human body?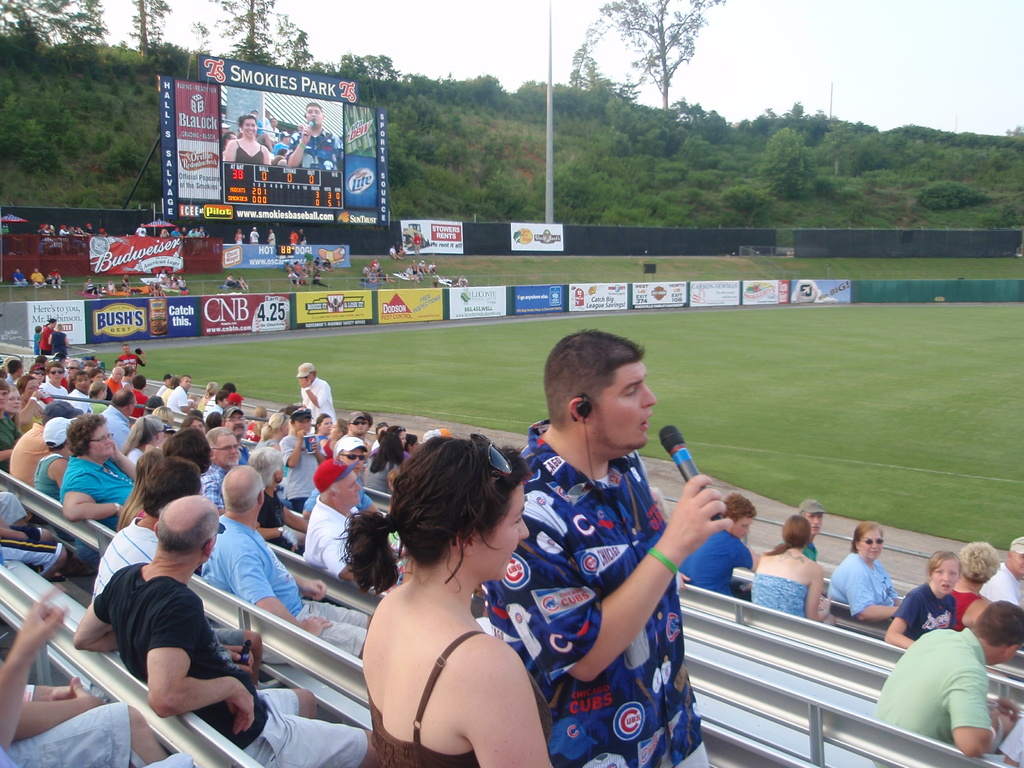
bbox=(0, 593, 185, 767)
